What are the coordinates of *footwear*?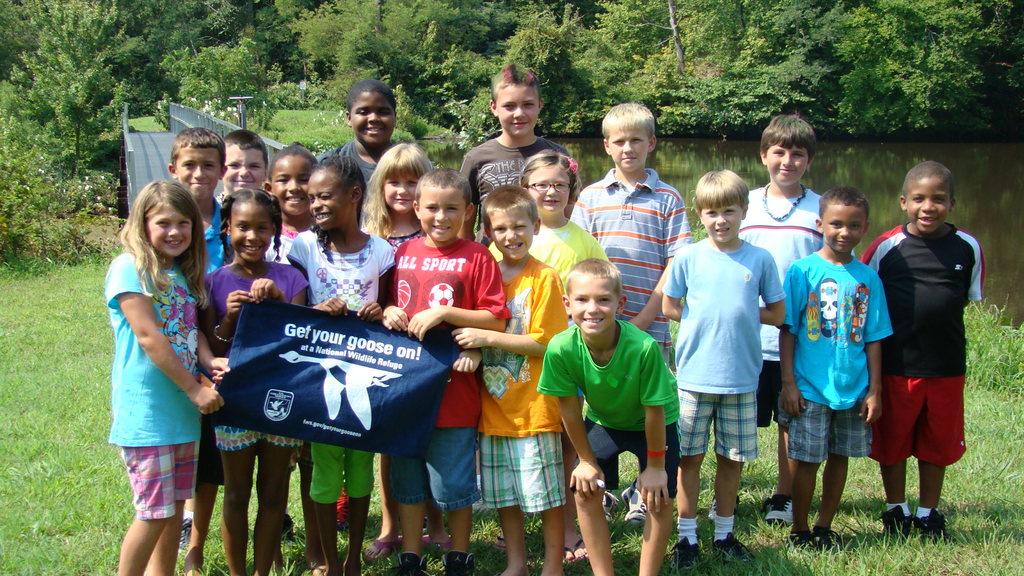
bbox=(881, 505, 908, 538).
